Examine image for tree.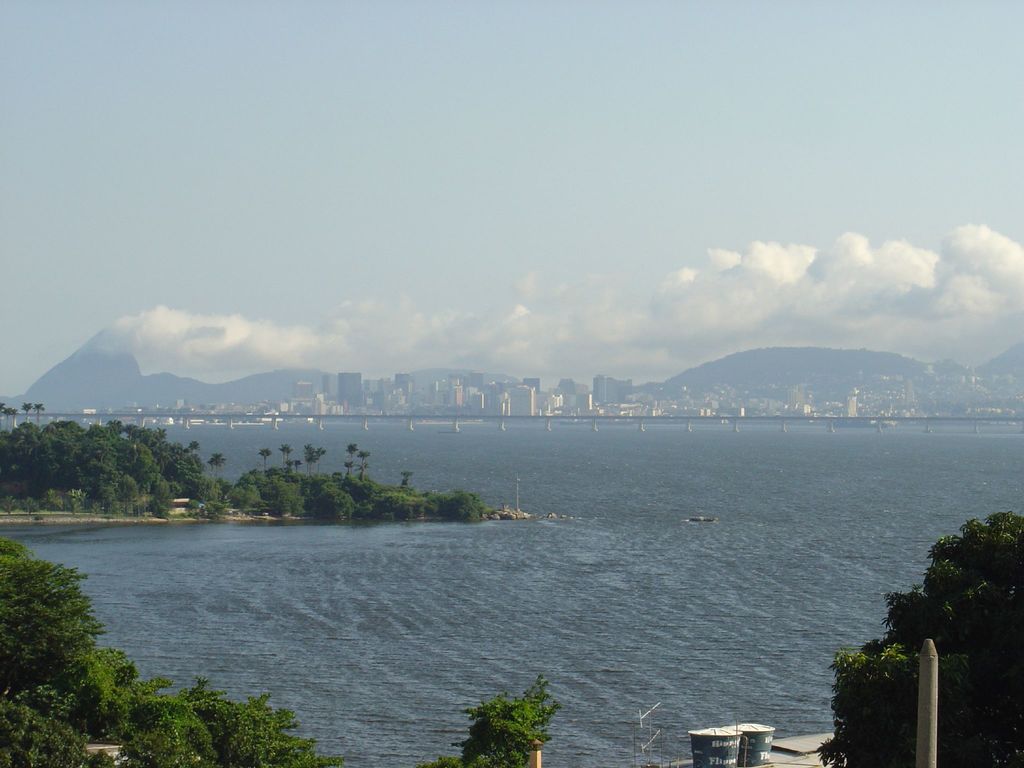
Examination result: box=[3, 408, 11, 428].
